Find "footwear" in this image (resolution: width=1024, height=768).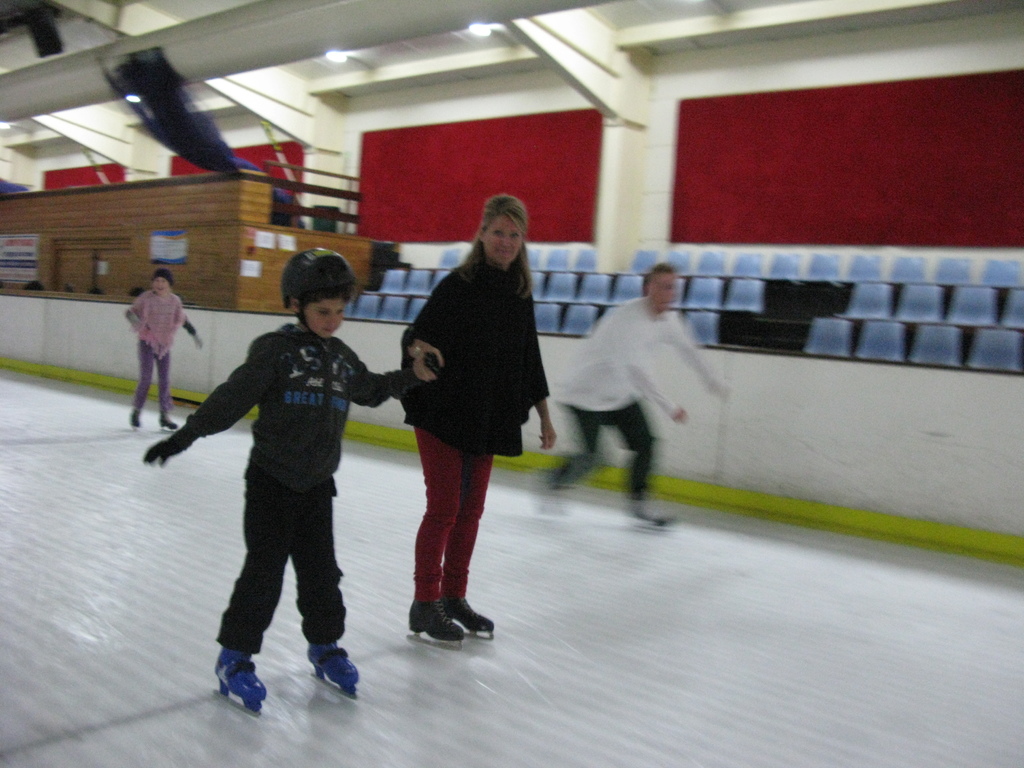
select_region(200, 643, 269, 723).
